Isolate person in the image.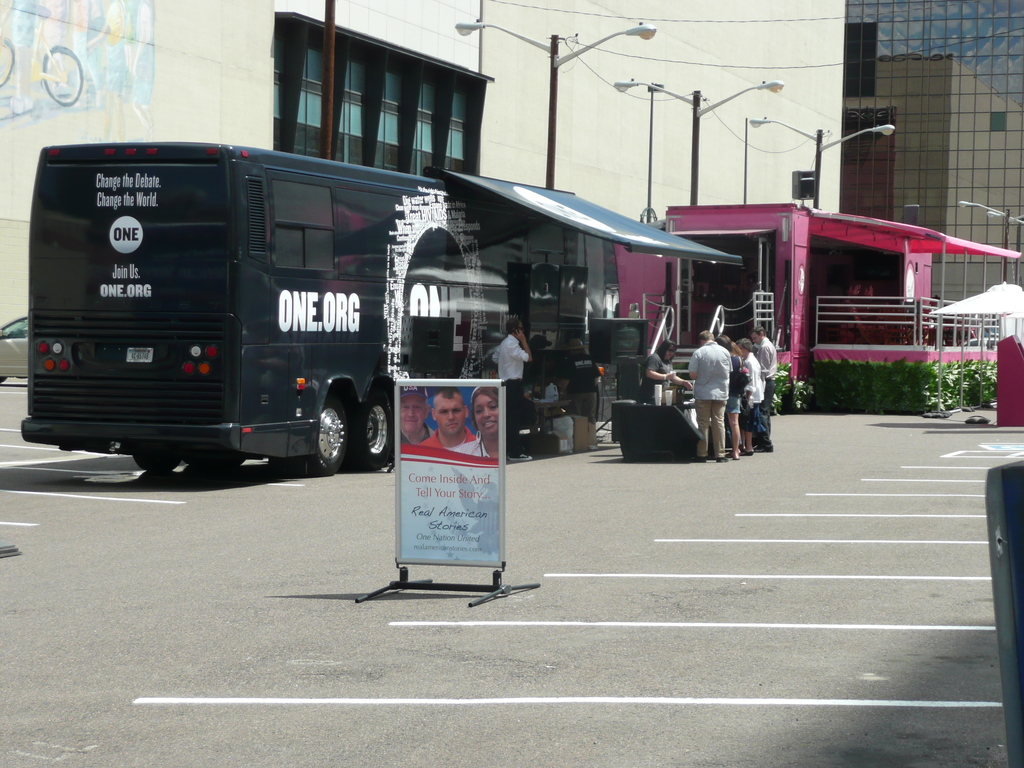
Isolated region: 642:337:694:404.
